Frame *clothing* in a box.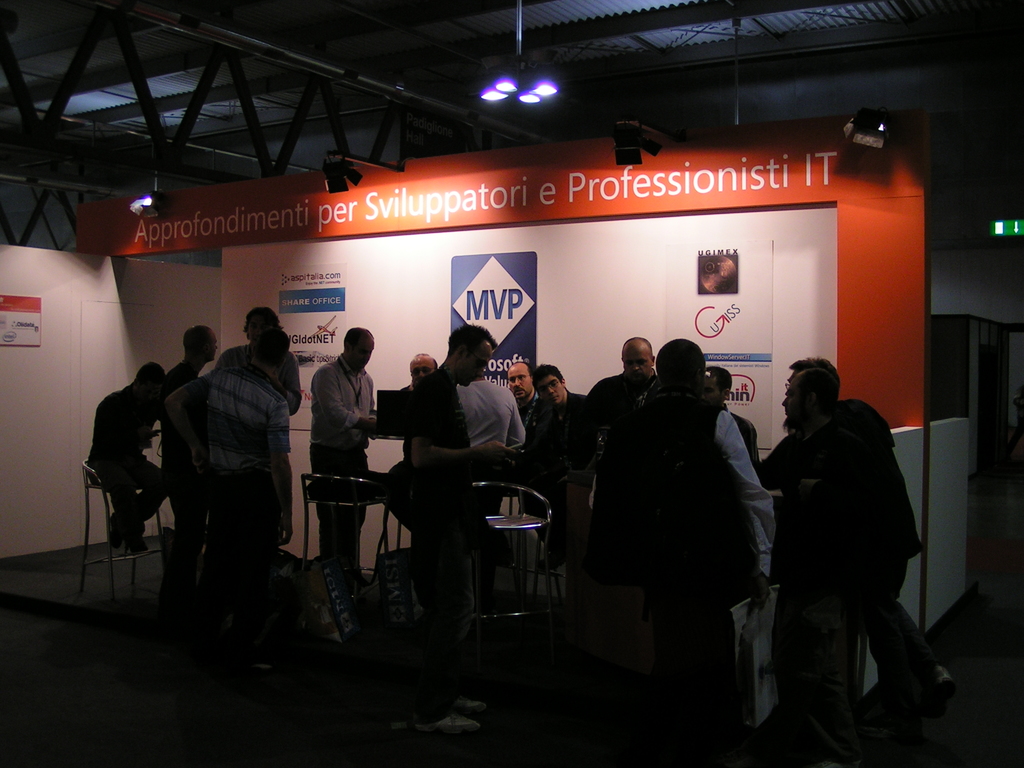
select_region(524, 387, 594, 579).
